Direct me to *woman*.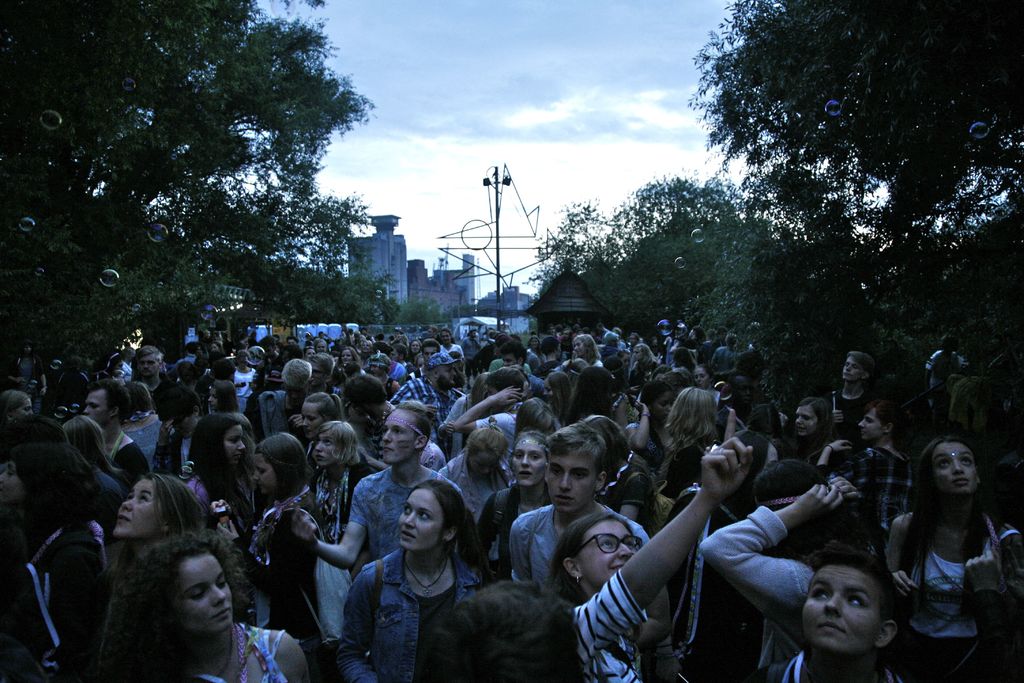
Direction: [left=577, top=409, right=662, bottom=537].
